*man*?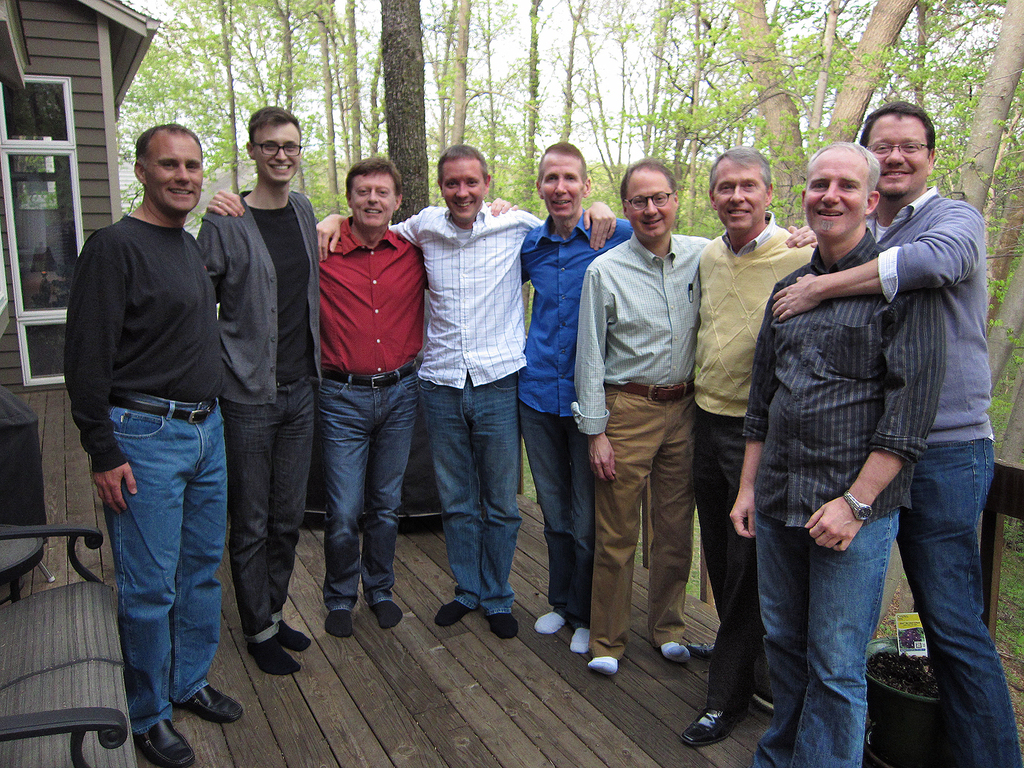
(565, 146, 821, 679)
